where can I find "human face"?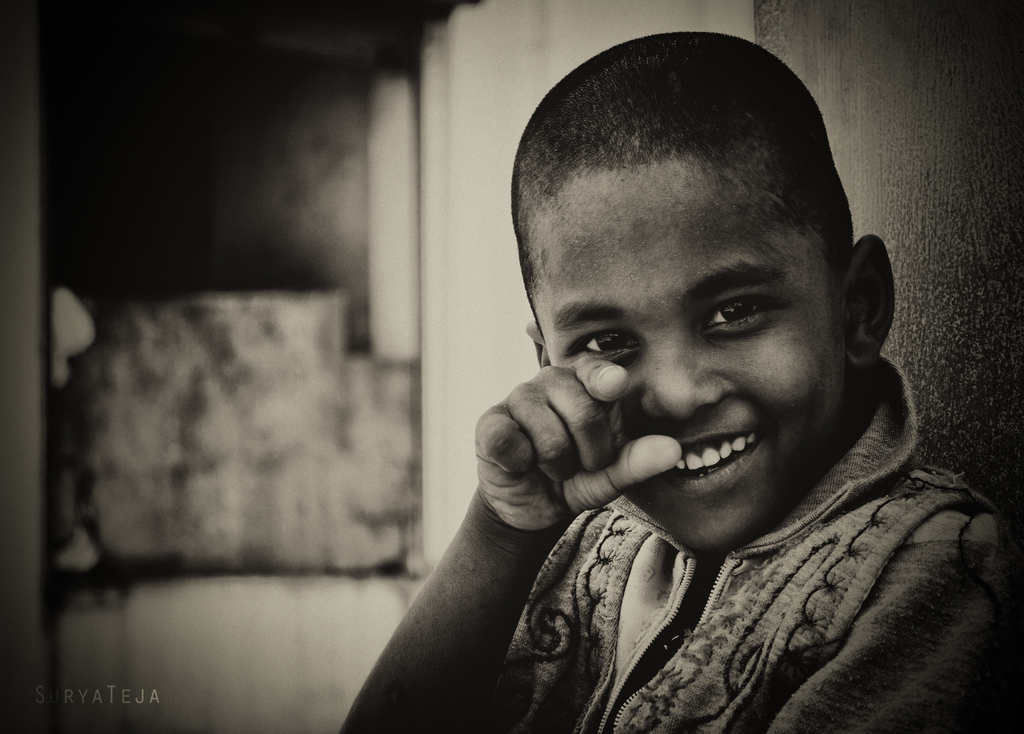
You can find it at 523:149:863:554.
